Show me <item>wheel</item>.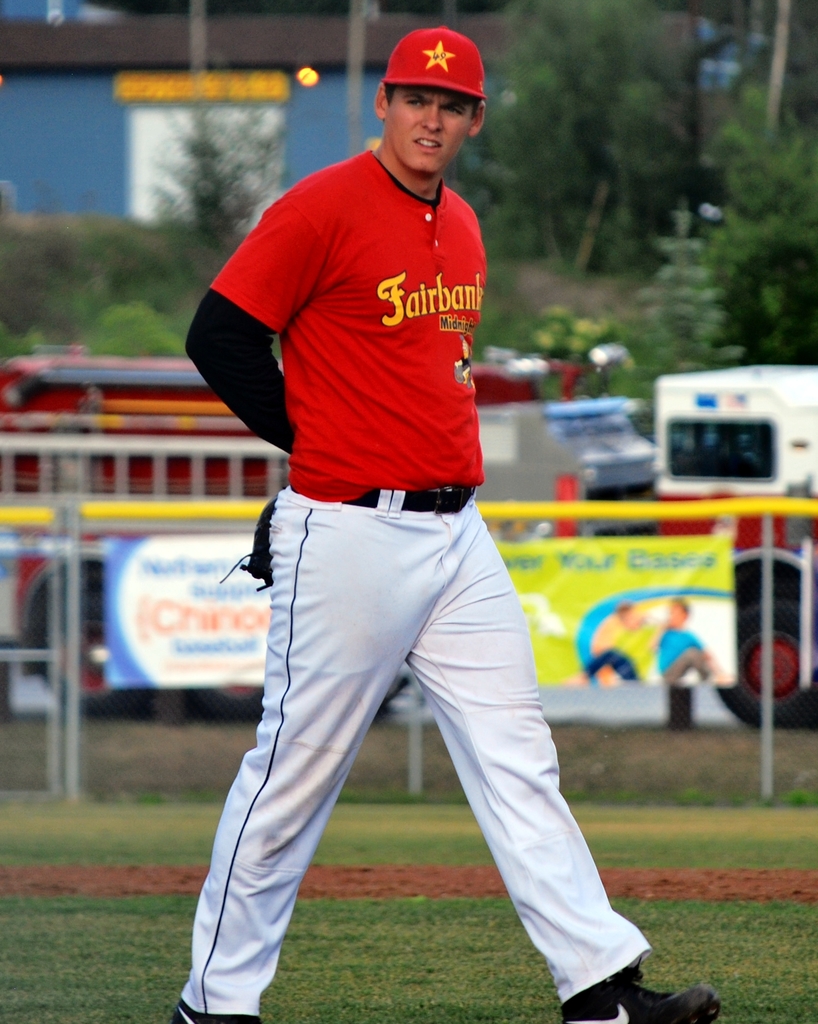
<item>wheel</item> is here: box(18, 562, 158, 723).
